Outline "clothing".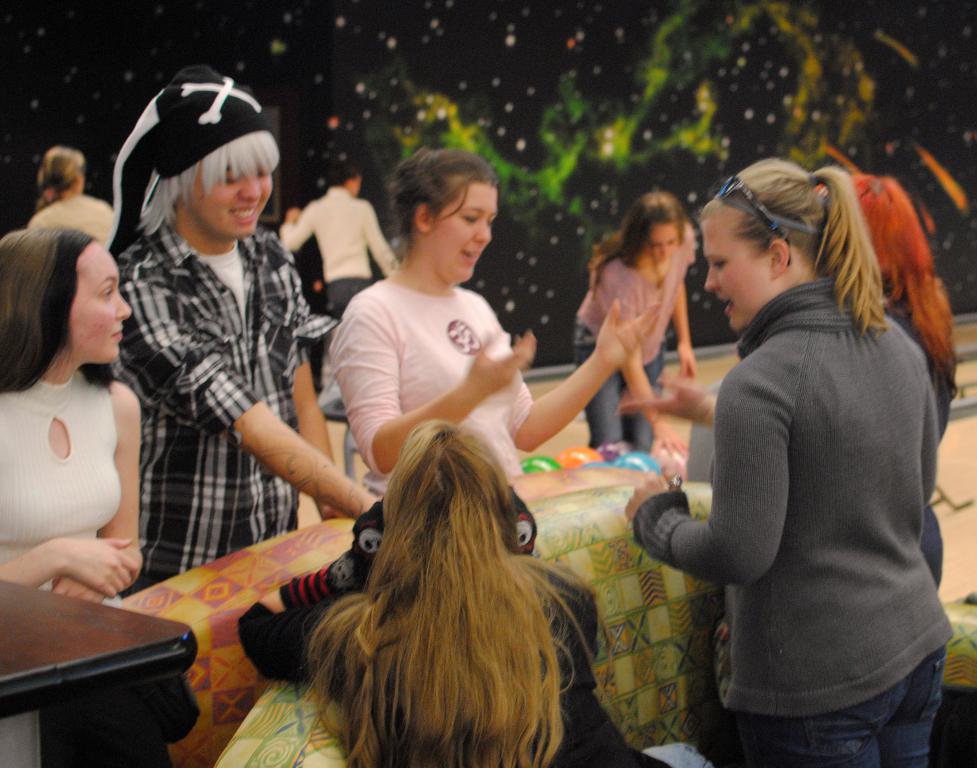
Outline: 114, 239, 304, 557.
